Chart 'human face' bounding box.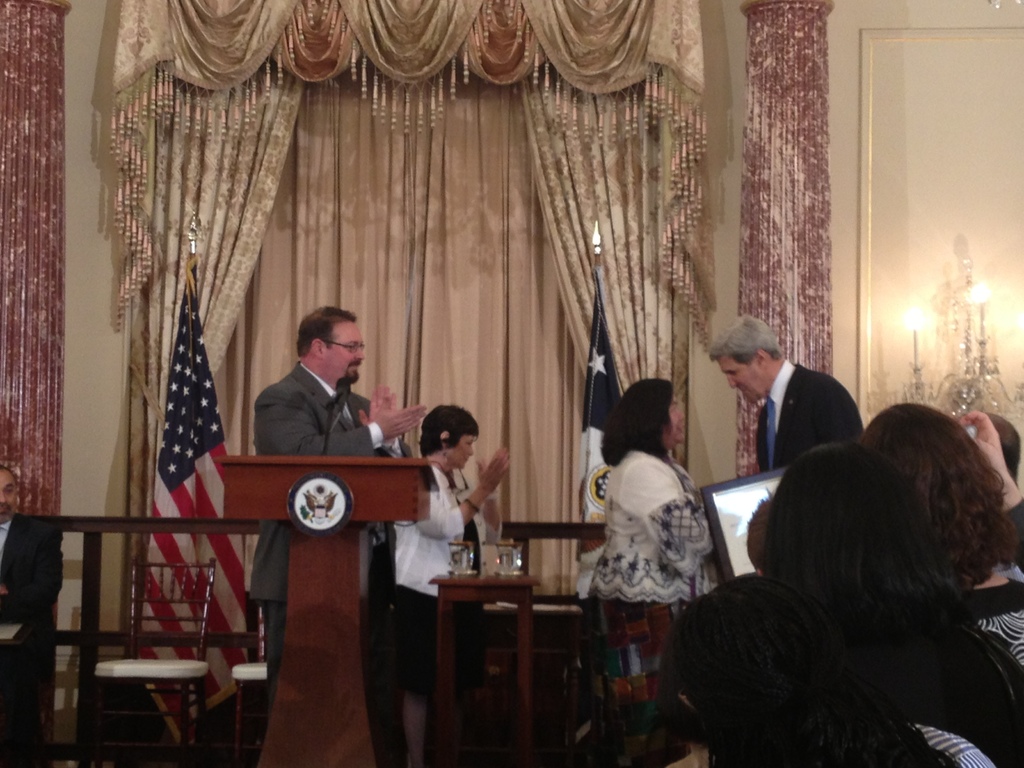
Charted: [449, 427, 474, 475].
